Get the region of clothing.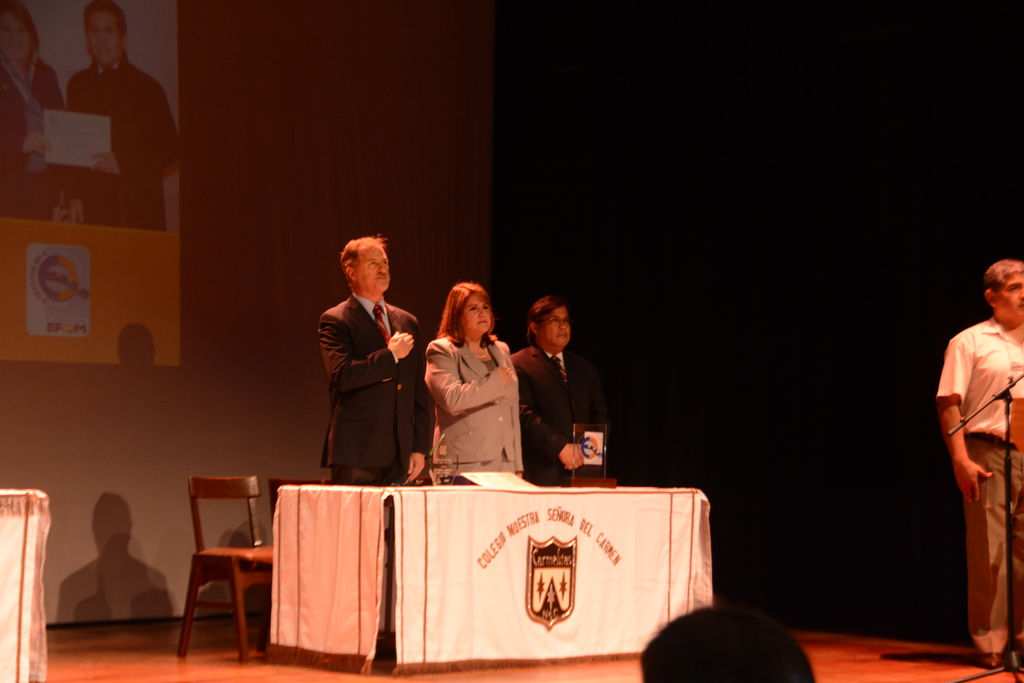
region(509, 346, 604, 490).
